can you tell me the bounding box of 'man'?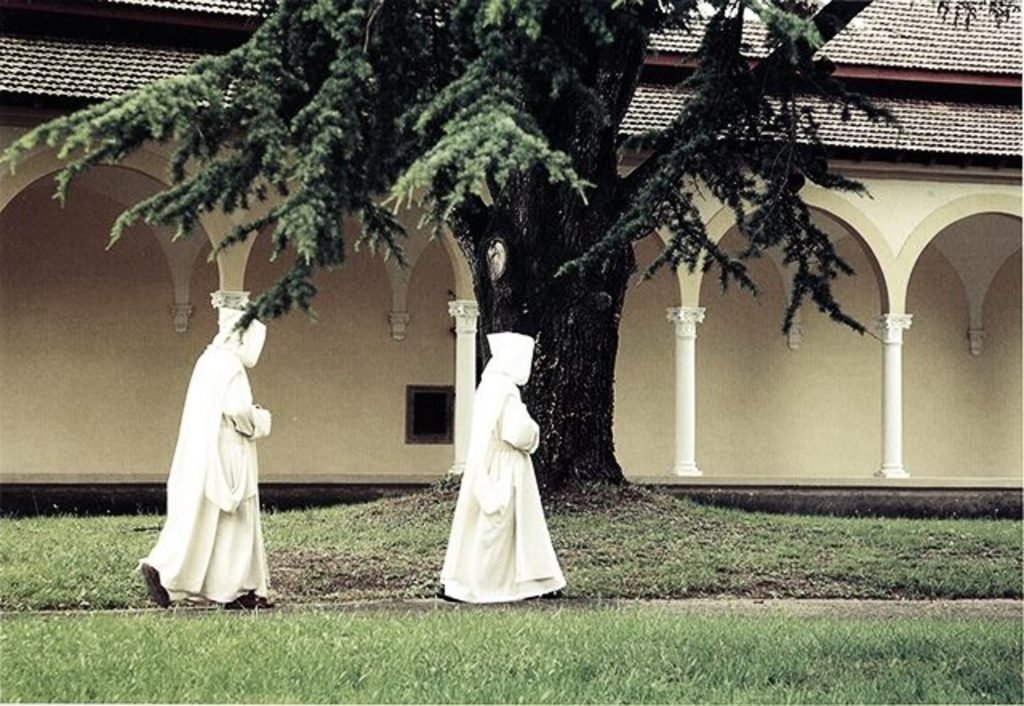
141/309/270/613.
